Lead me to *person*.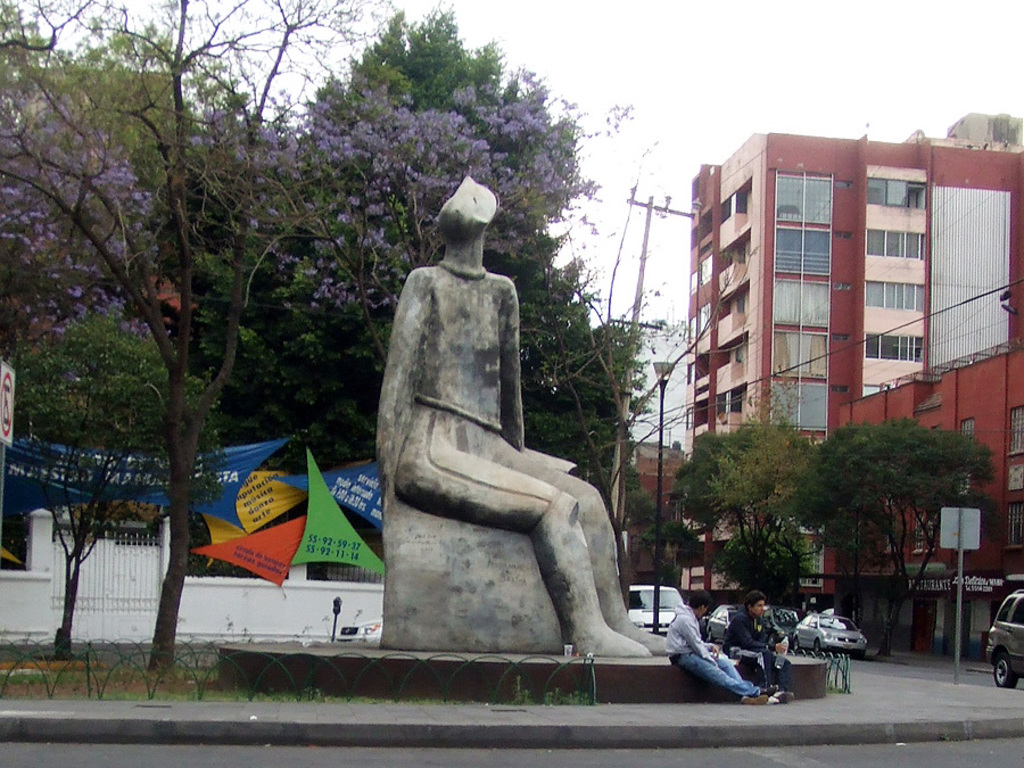
Lead to <box>373,172,672,660</box>.
